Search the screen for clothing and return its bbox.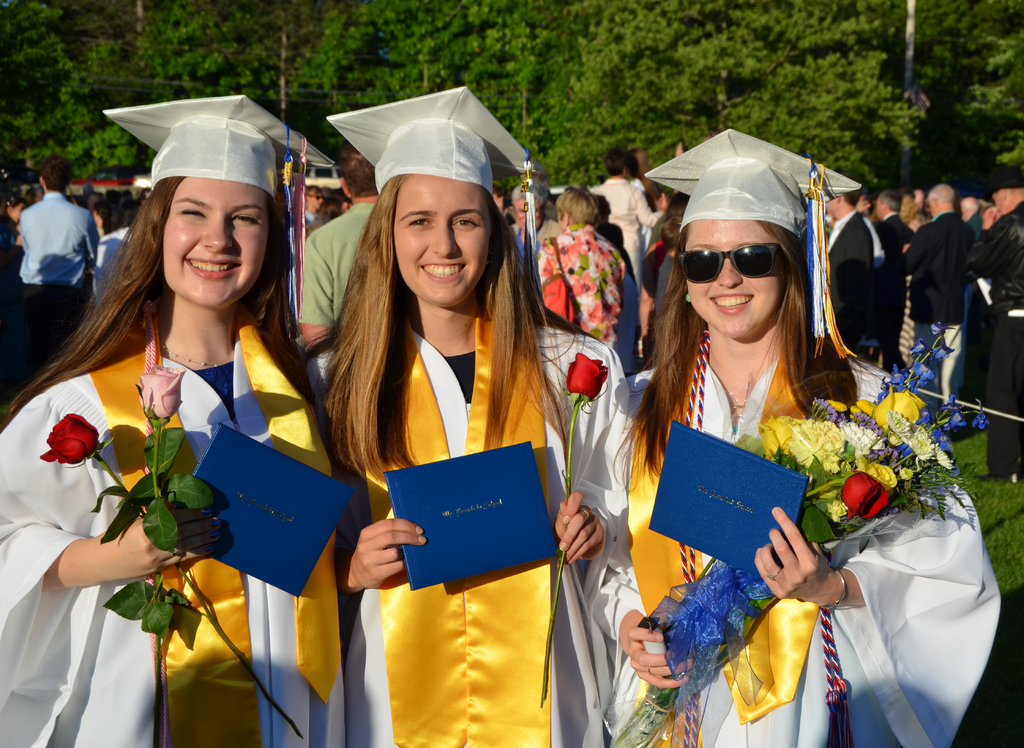
Found: region(828, 207, 877, 355).
